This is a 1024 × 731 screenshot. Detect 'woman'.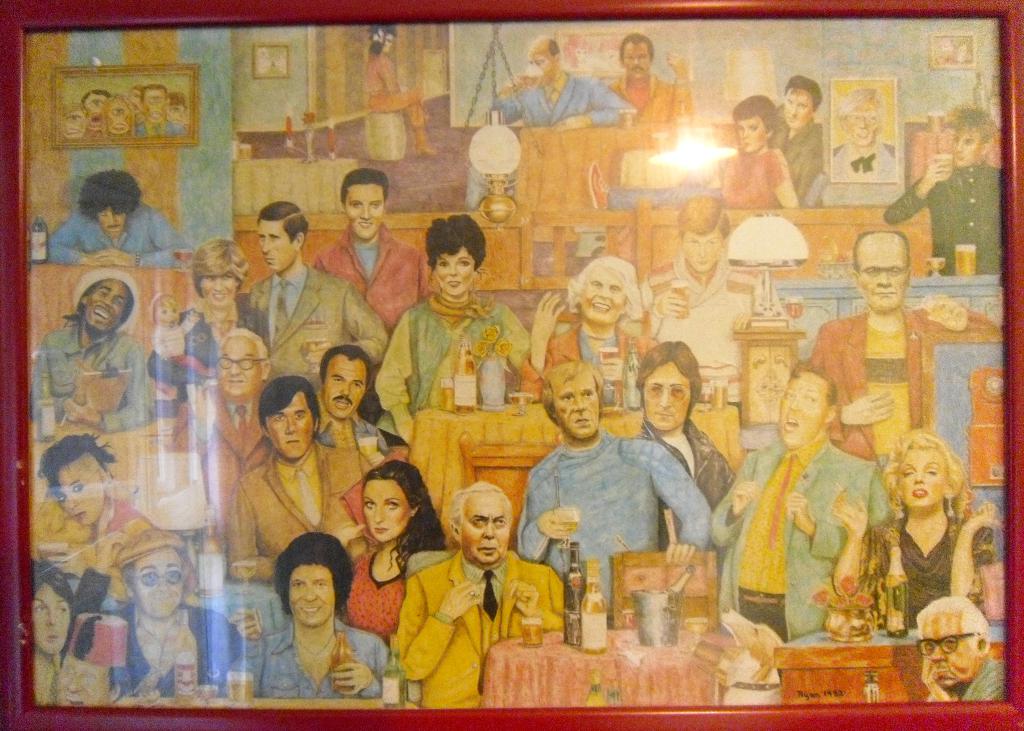
<box>36,433,156,546</box>.
